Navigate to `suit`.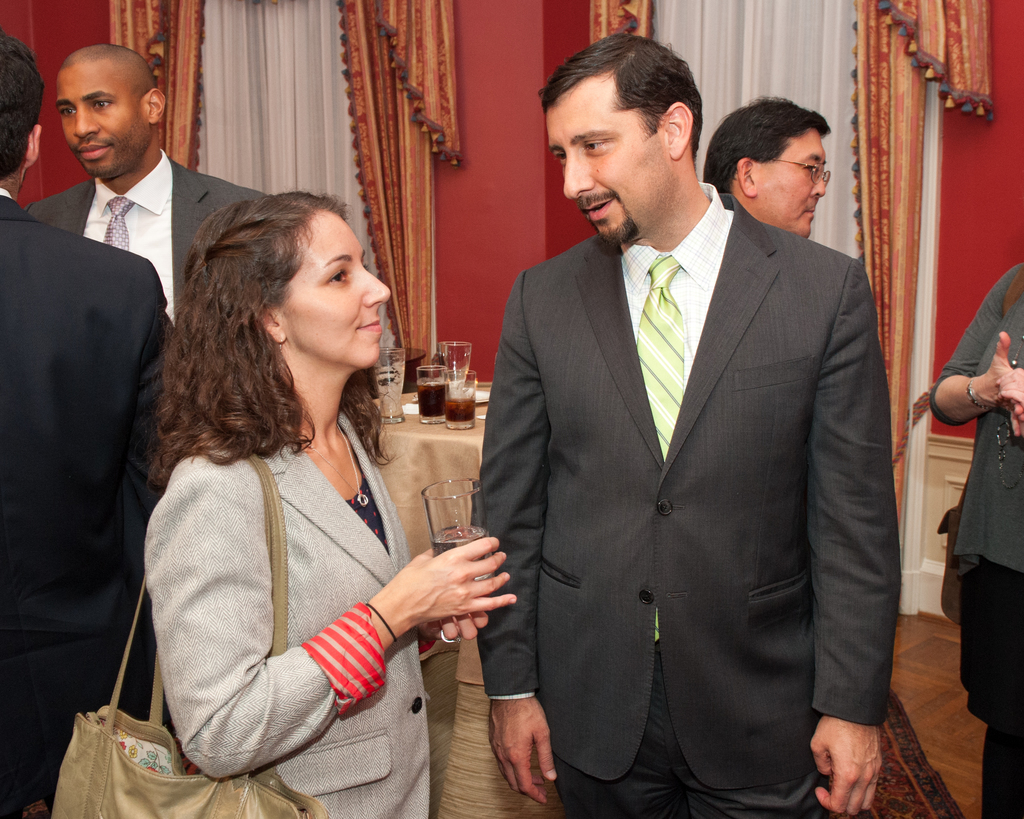
Navigation target: <region>24, 146, 271, 335</region>.
